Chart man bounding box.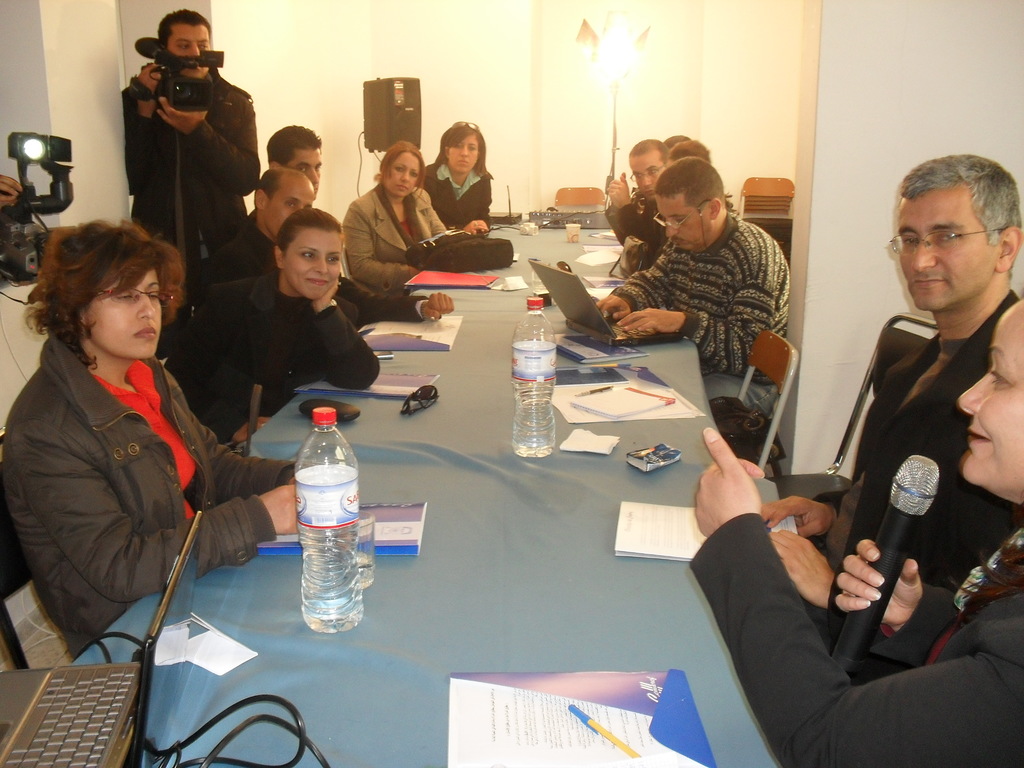
Charted: (x1=124, y1=9, x2=260, y2=242).
